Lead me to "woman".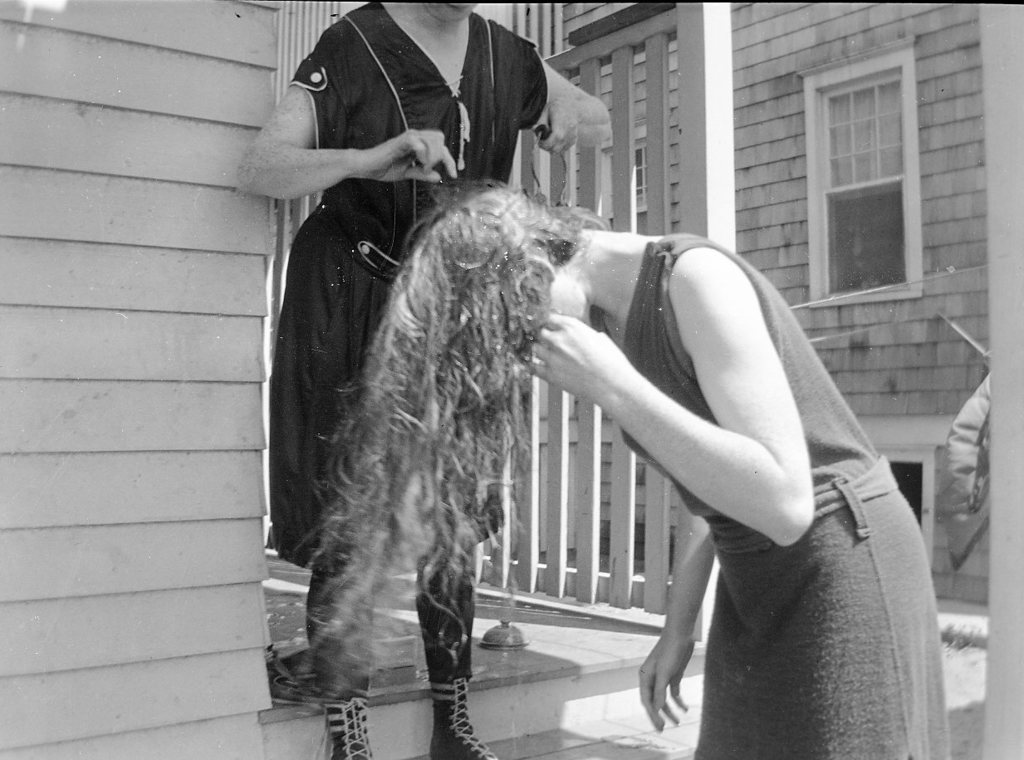
Lead to (233, 0, 610, 758).
